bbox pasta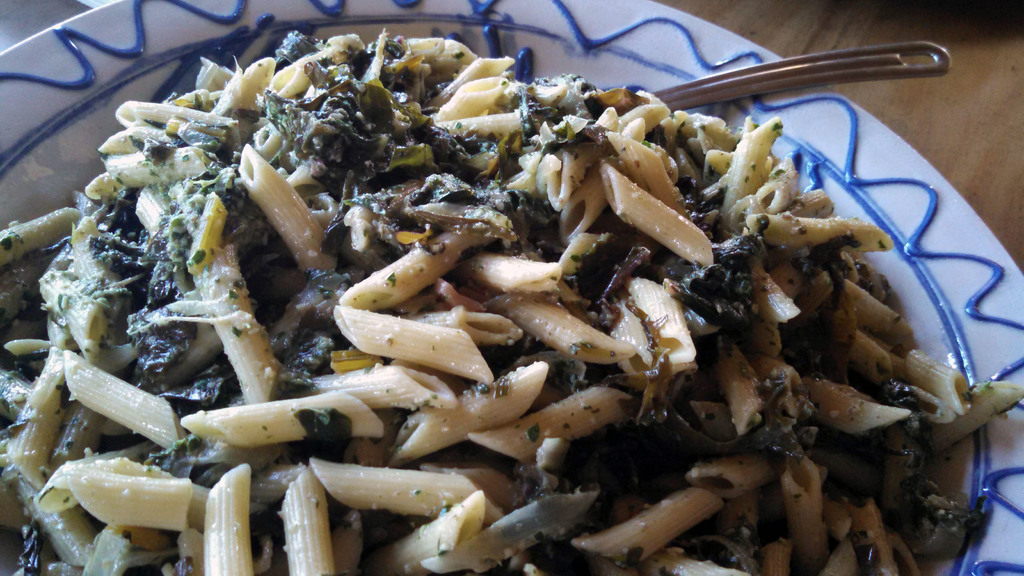
bbox(0, 0, 988, 575)
